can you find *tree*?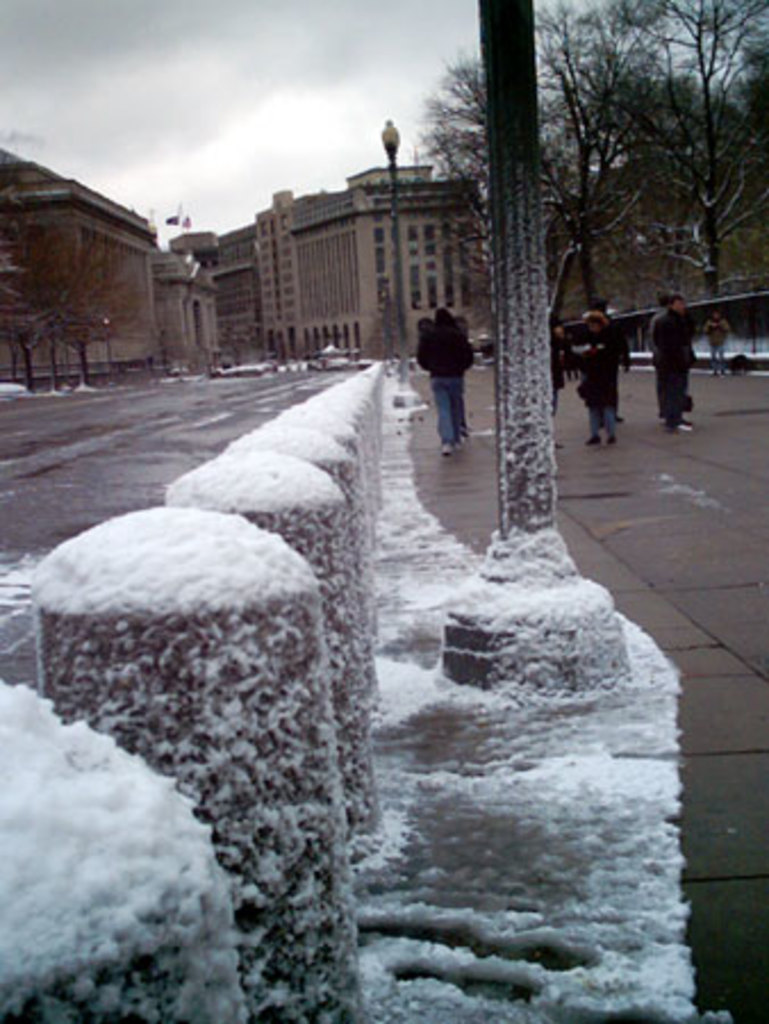
Yes, bounding box: Rect(423, 0, 767, 323).
